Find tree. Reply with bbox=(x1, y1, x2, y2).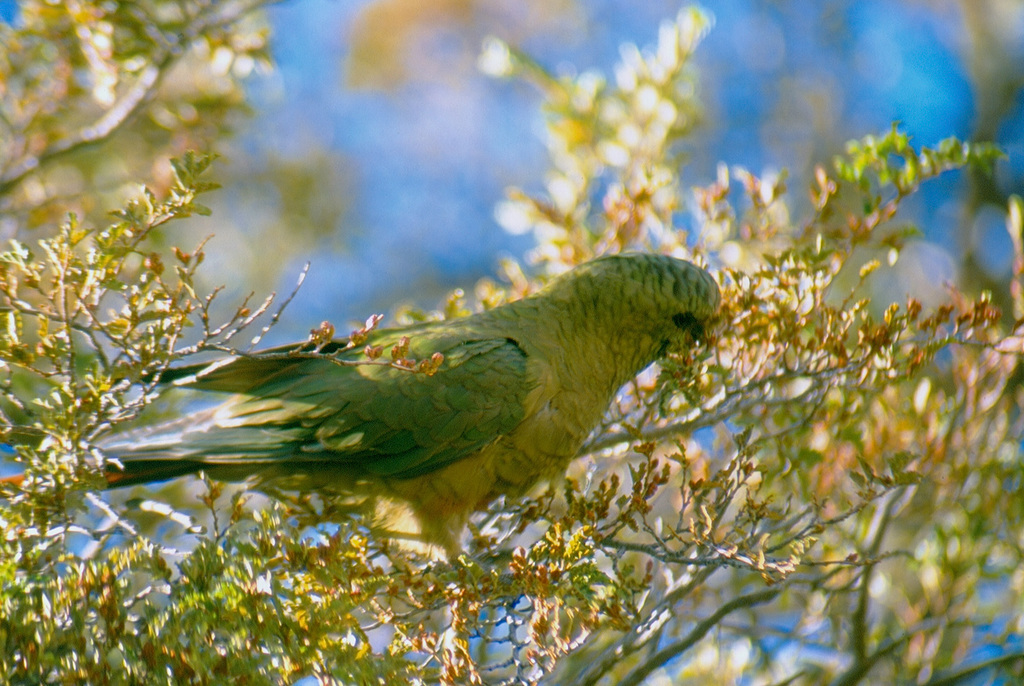
bbox=(0, 3, 1023, 685).
